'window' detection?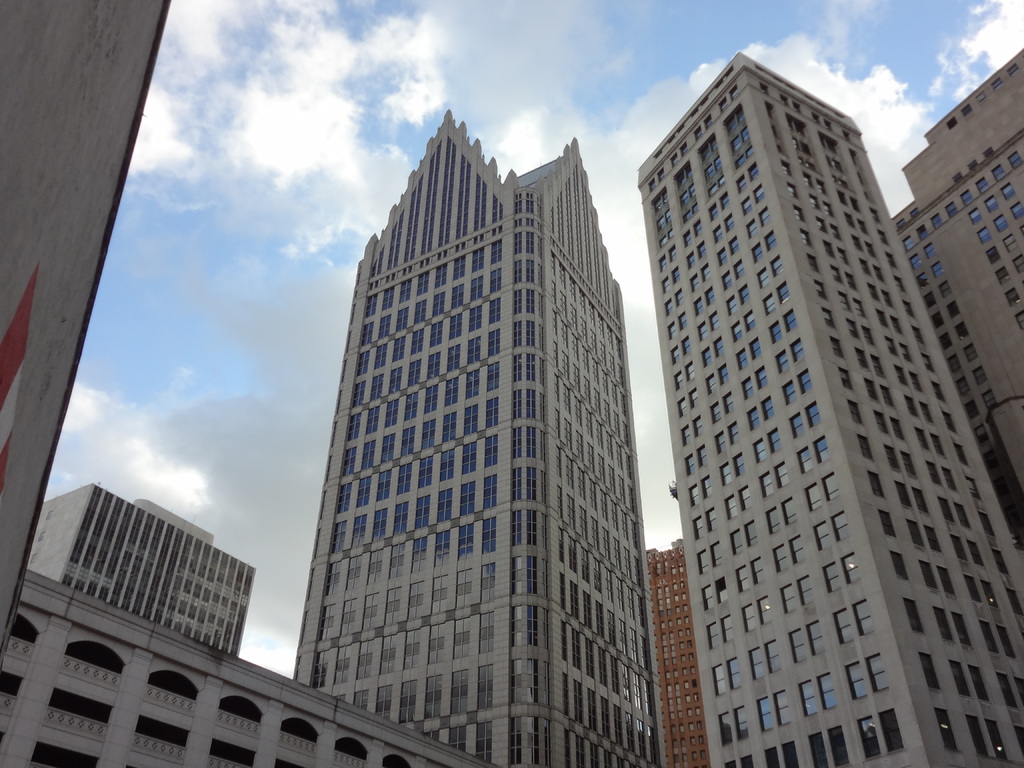
locate(748, 561, 765, 584)
